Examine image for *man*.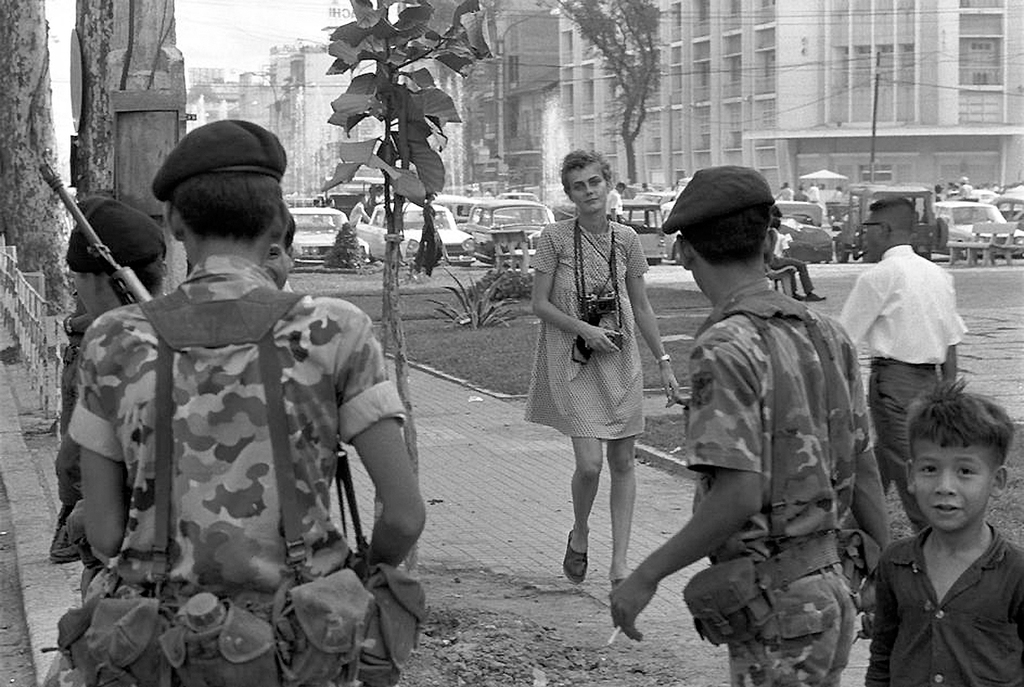
Examination result: <box>599,158,899,686</box>.
